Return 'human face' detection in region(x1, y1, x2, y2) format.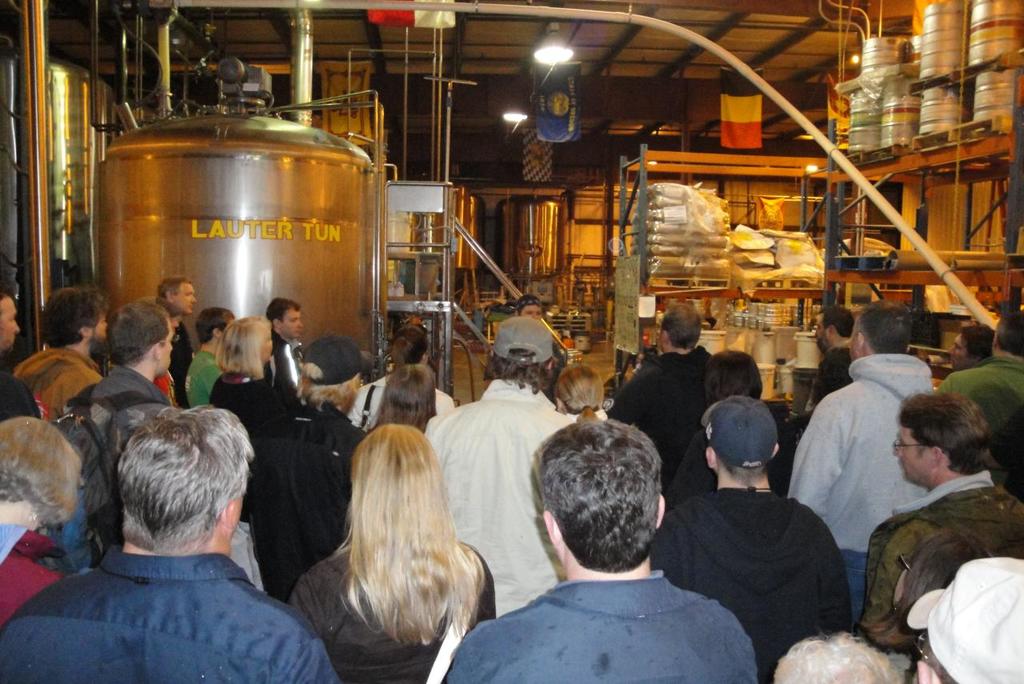
region(281, 310, 303, 342).
